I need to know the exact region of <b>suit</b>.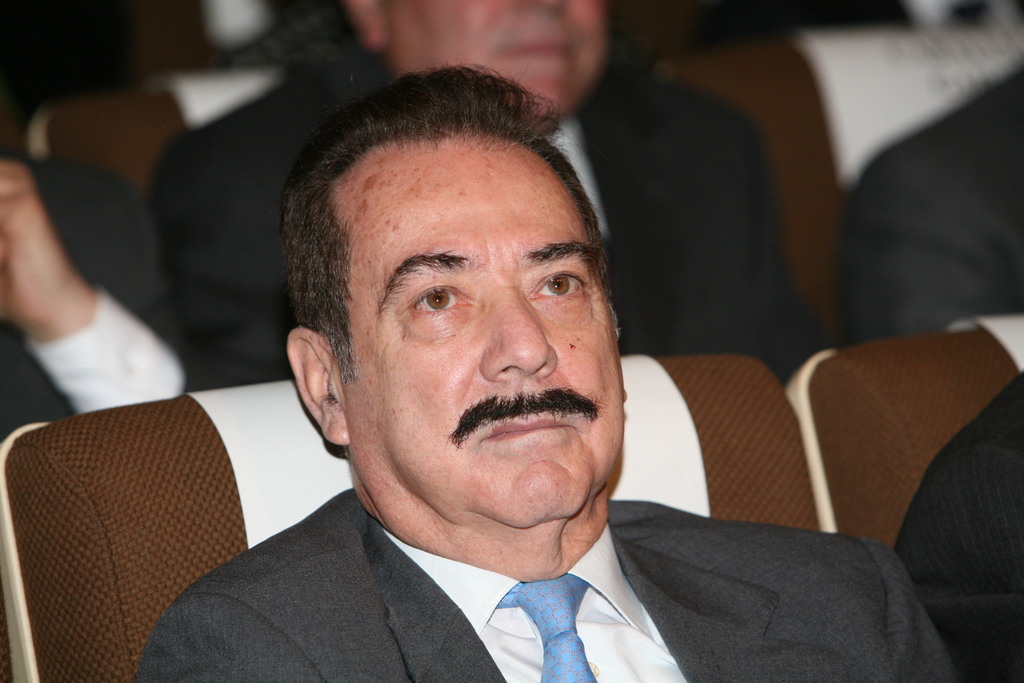
Region: (141,490,964,682).
